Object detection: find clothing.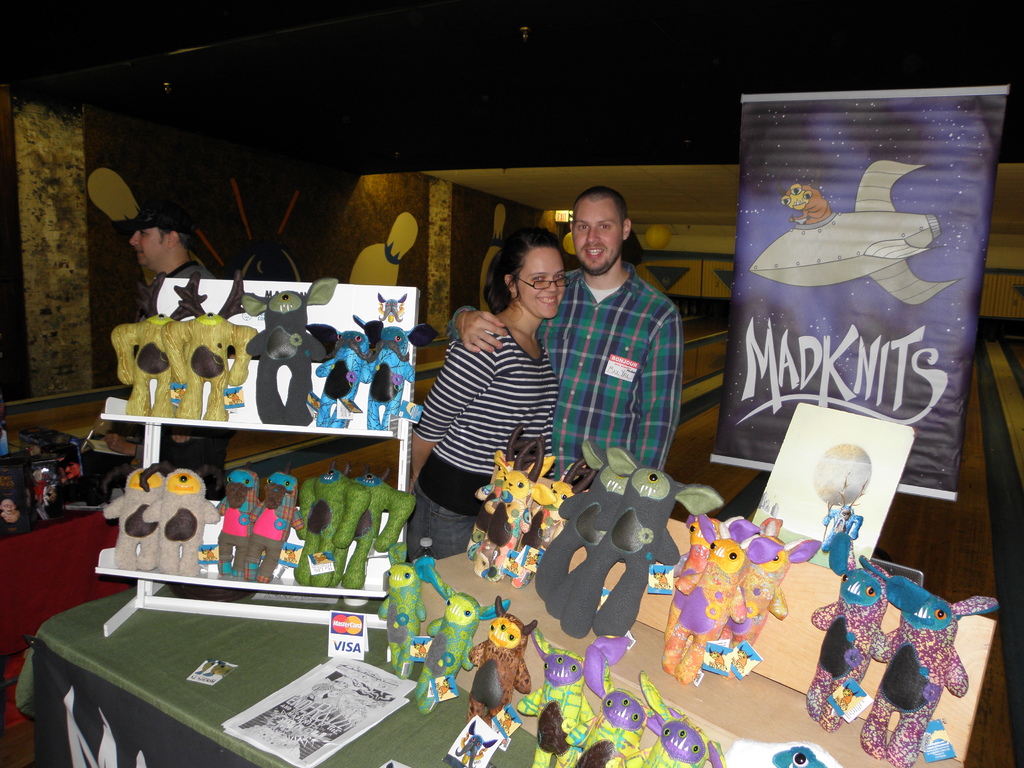
547 234 691 493.
